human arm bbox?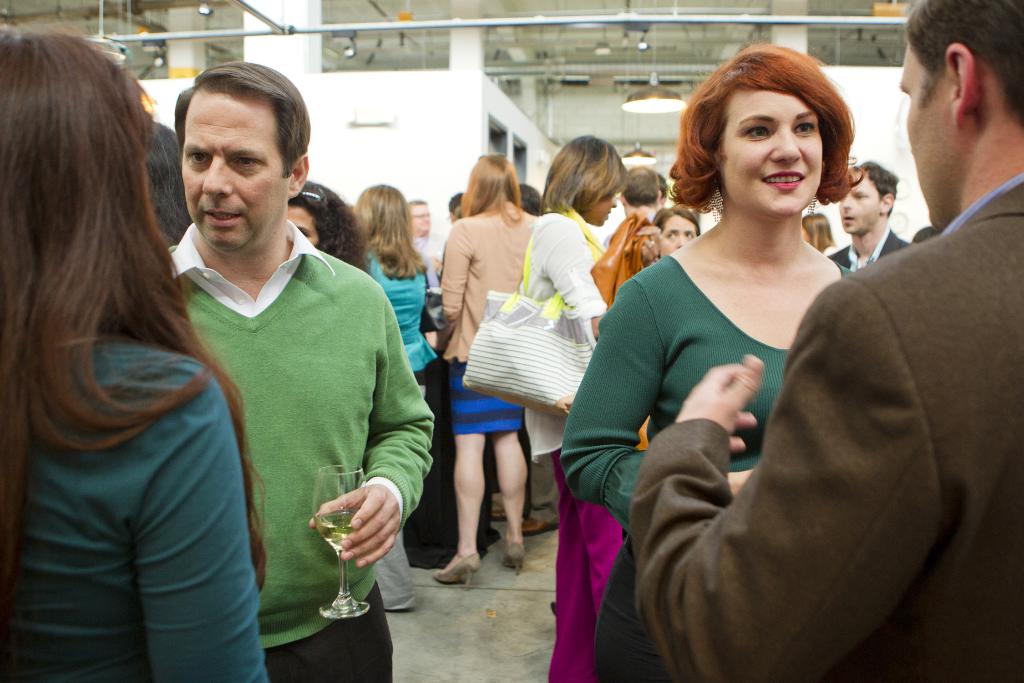
(439, 224, 475, 327)
